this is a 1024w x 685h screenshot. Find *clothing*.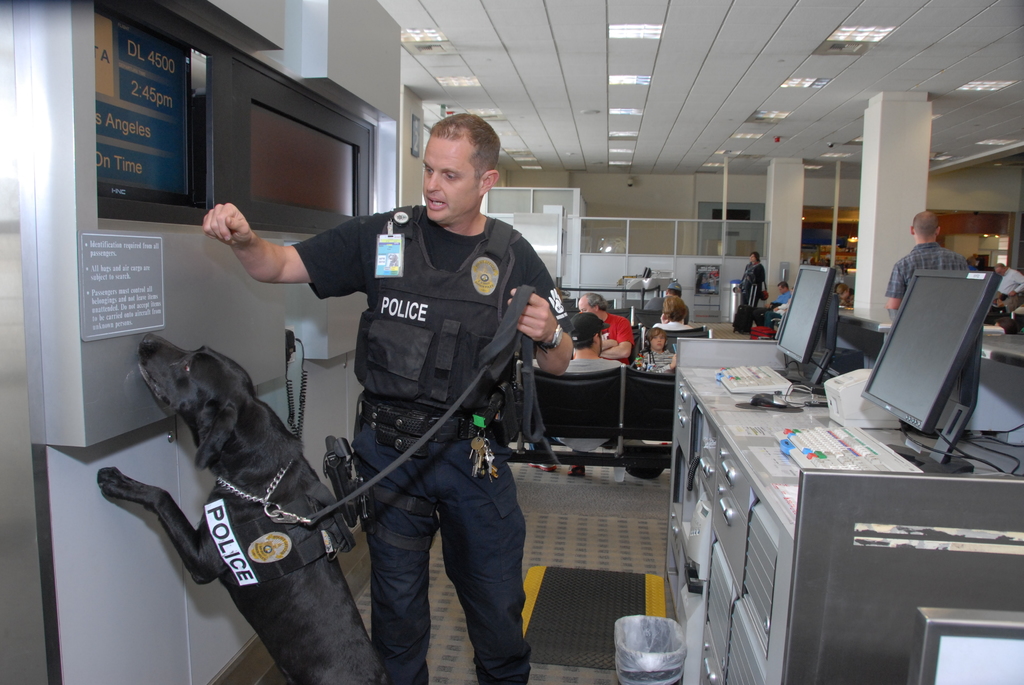
Bounding box: pyautogui.locateOnScreen(600, 310, 637, 366).
